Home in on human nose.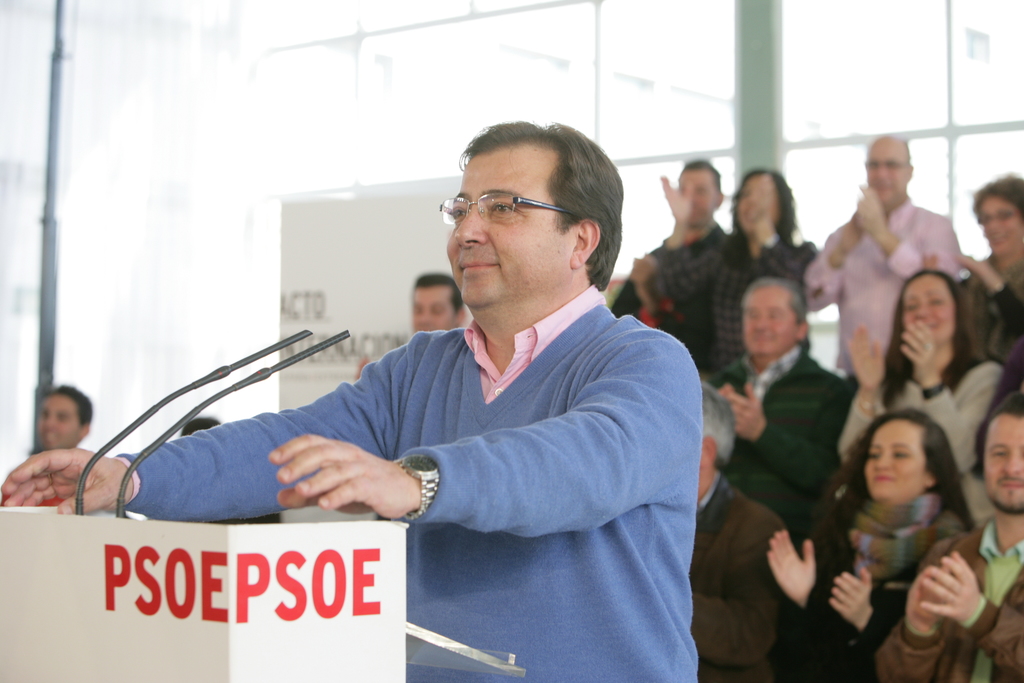
Homed in at [left=916, top=306, right=930, bottom=320].
